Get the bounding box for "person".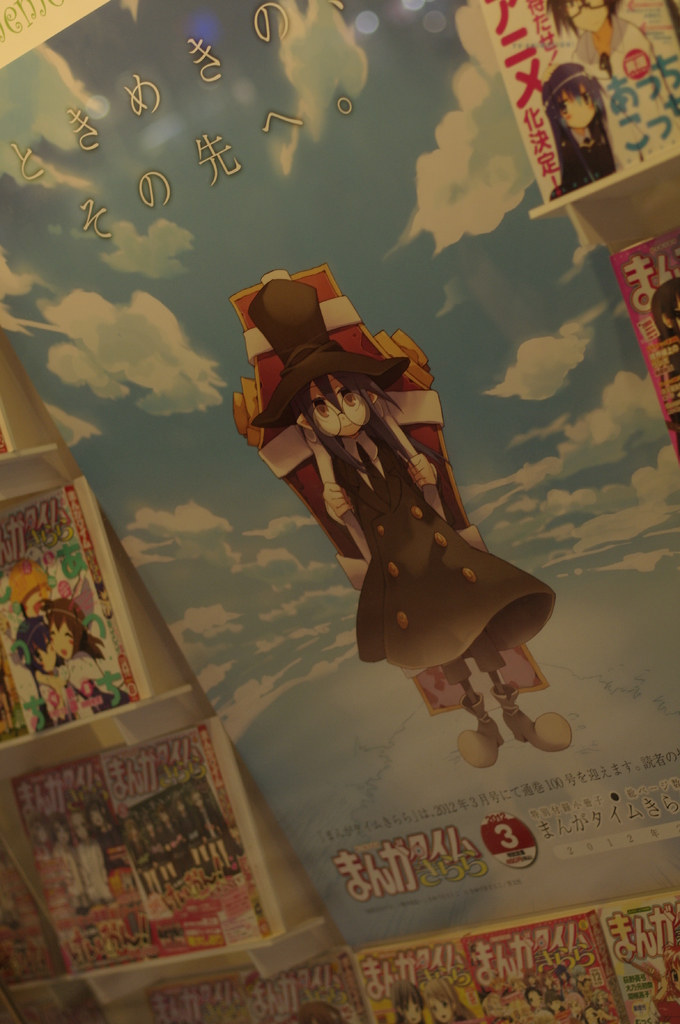
<box>420,977,477,1023</box>.
